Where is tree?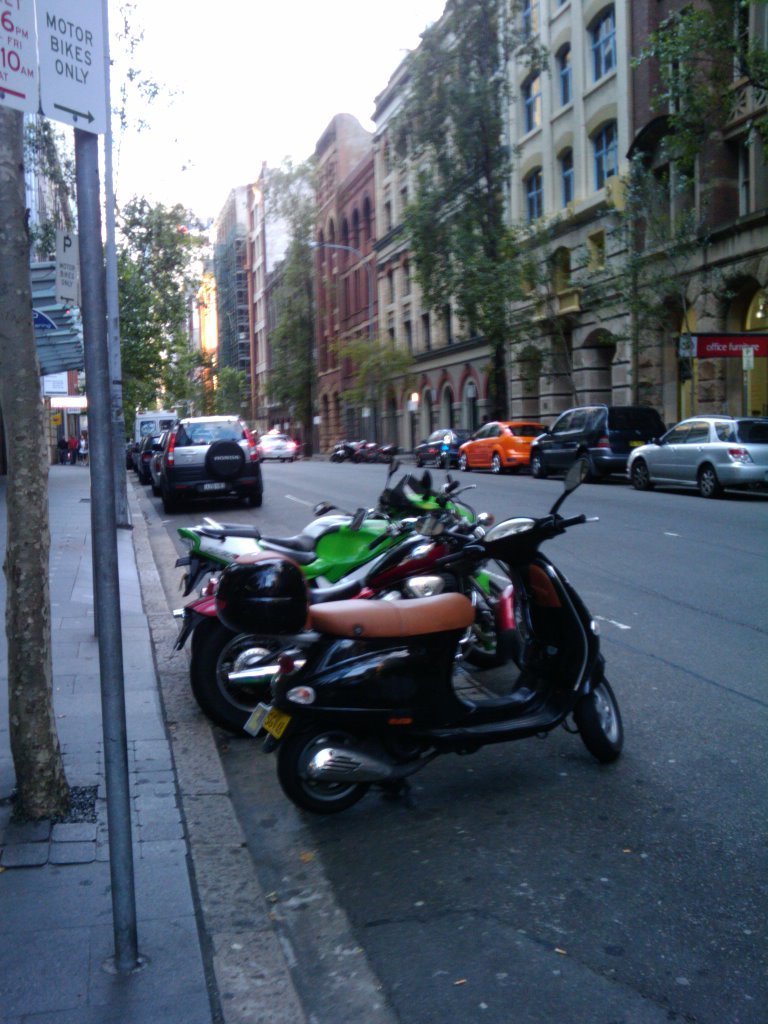
(331,328,405,453).
